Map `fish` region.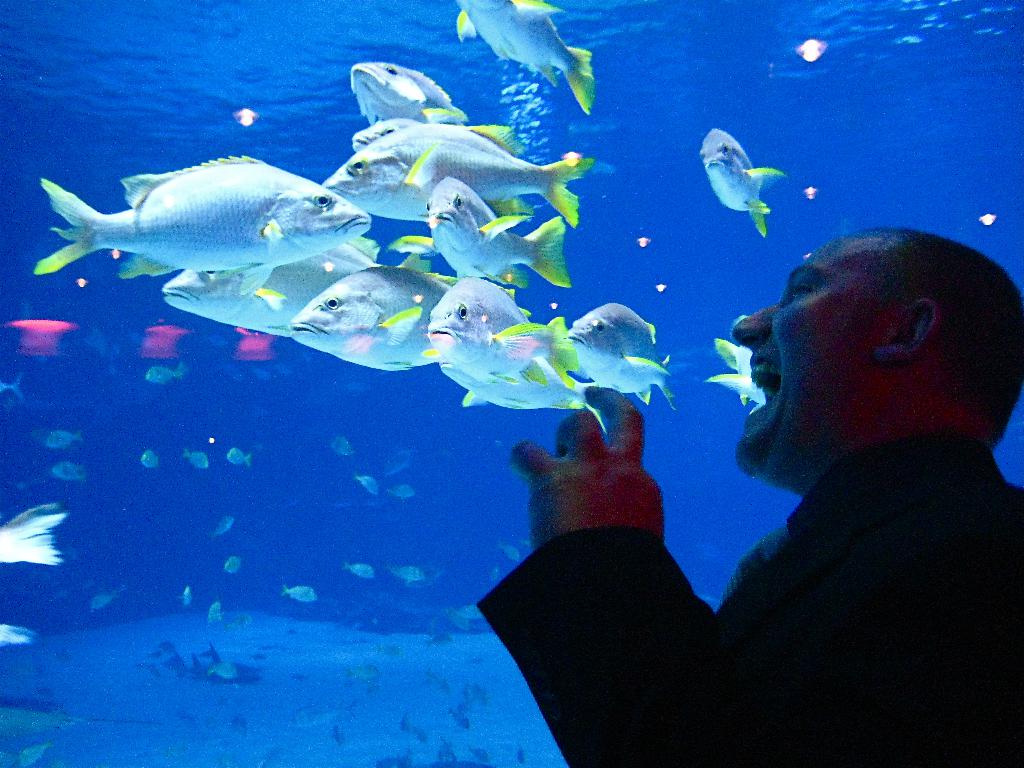
Mapped to 391,487,421,499.
